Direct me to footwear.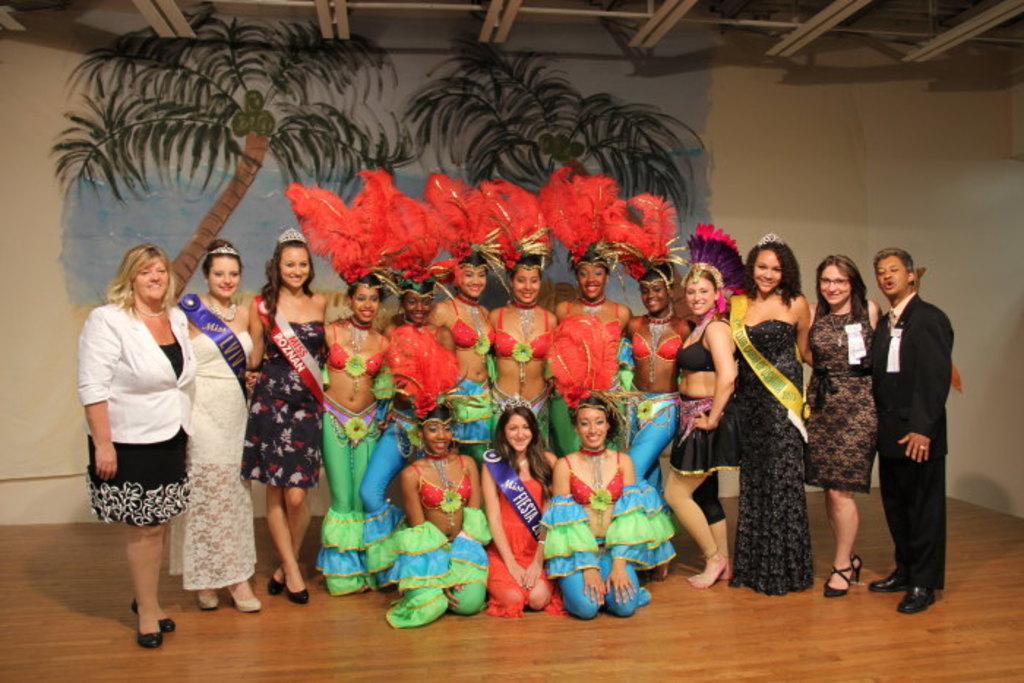
Direction: 698 544 721 585.
